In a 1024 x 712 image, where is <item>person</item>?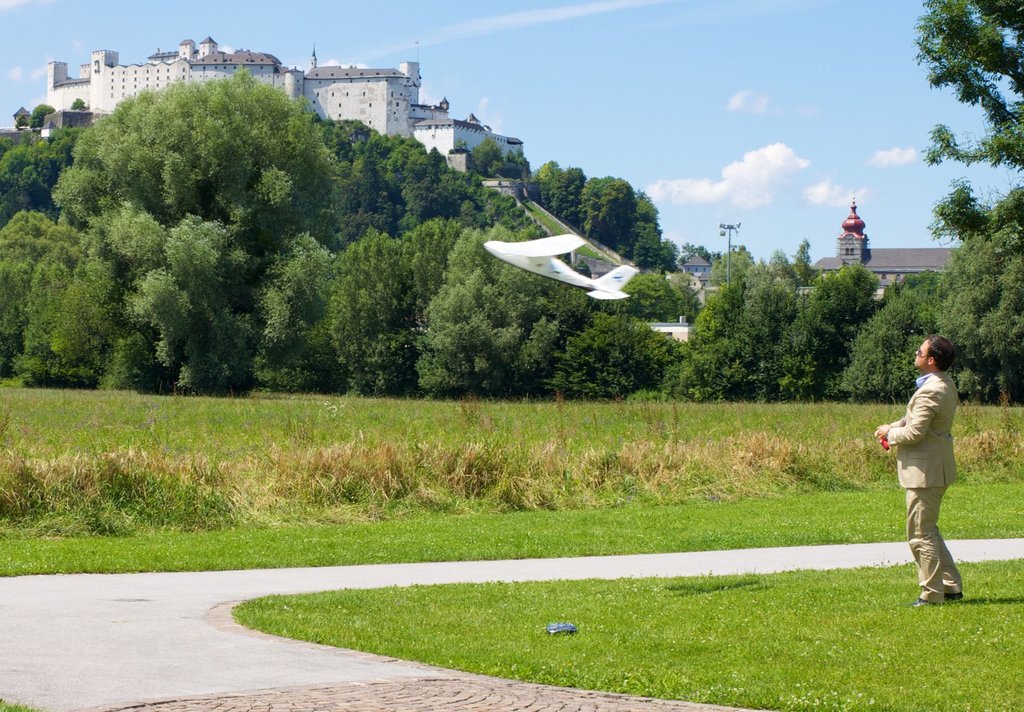
rect(893, 334, 979, 614).
